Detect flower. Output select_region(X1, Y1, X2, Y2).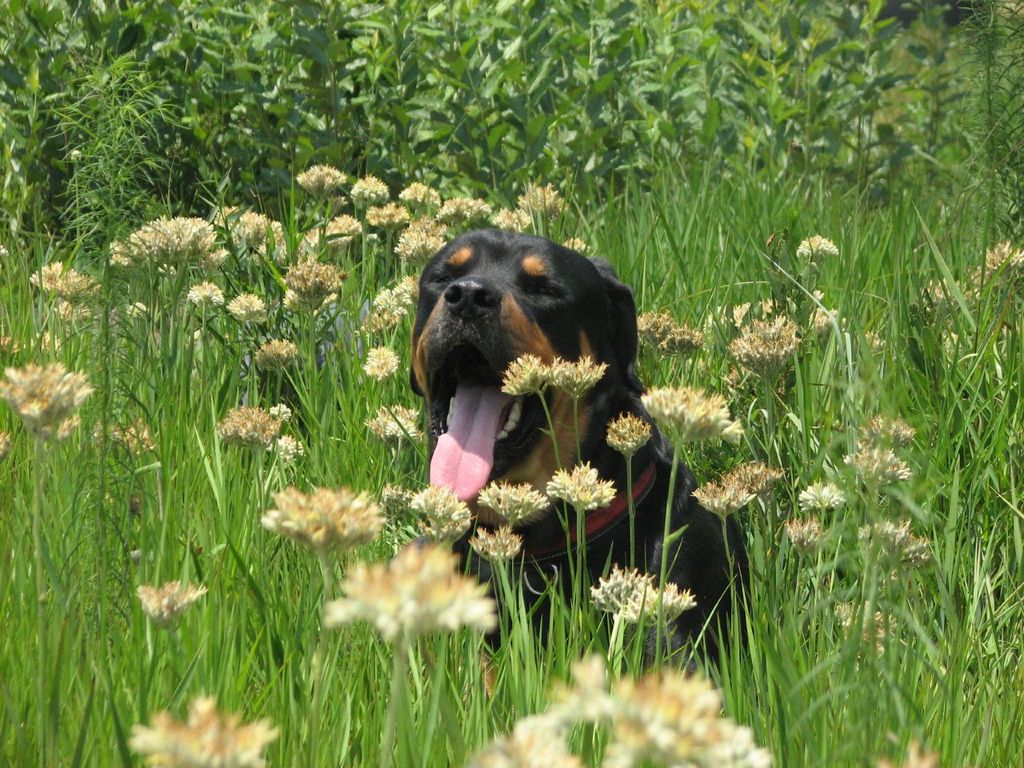
select_region(364, 341, 397, 379).
